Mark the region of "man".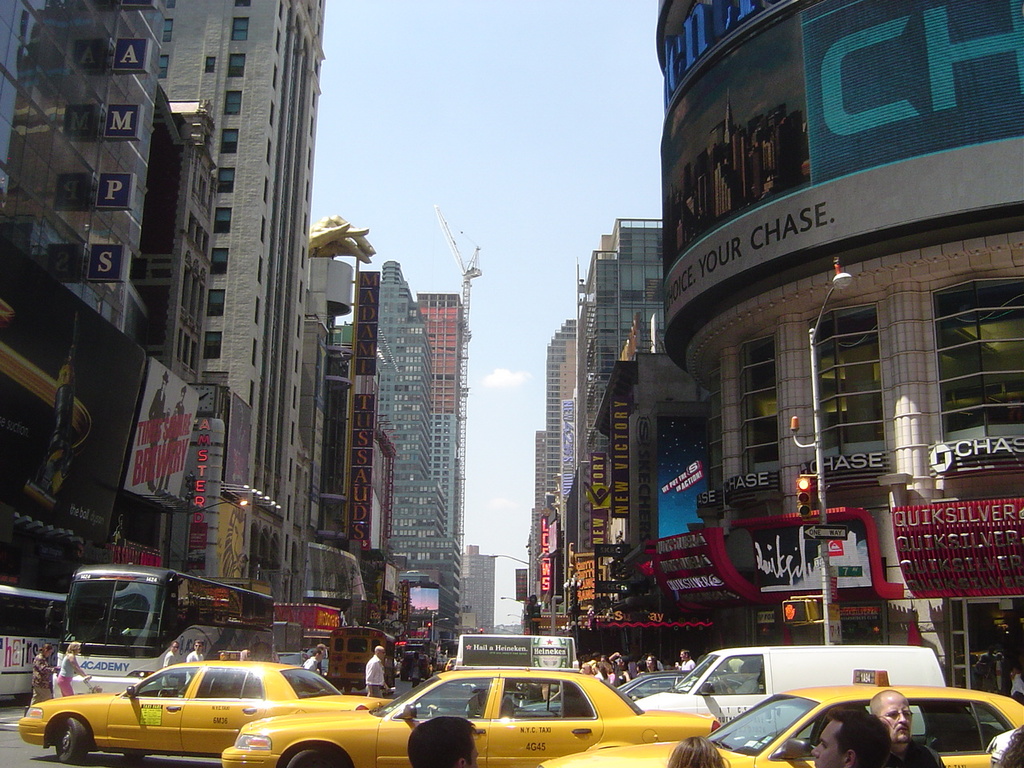
Region: left=186, top=638, right=202, bottom=684.
